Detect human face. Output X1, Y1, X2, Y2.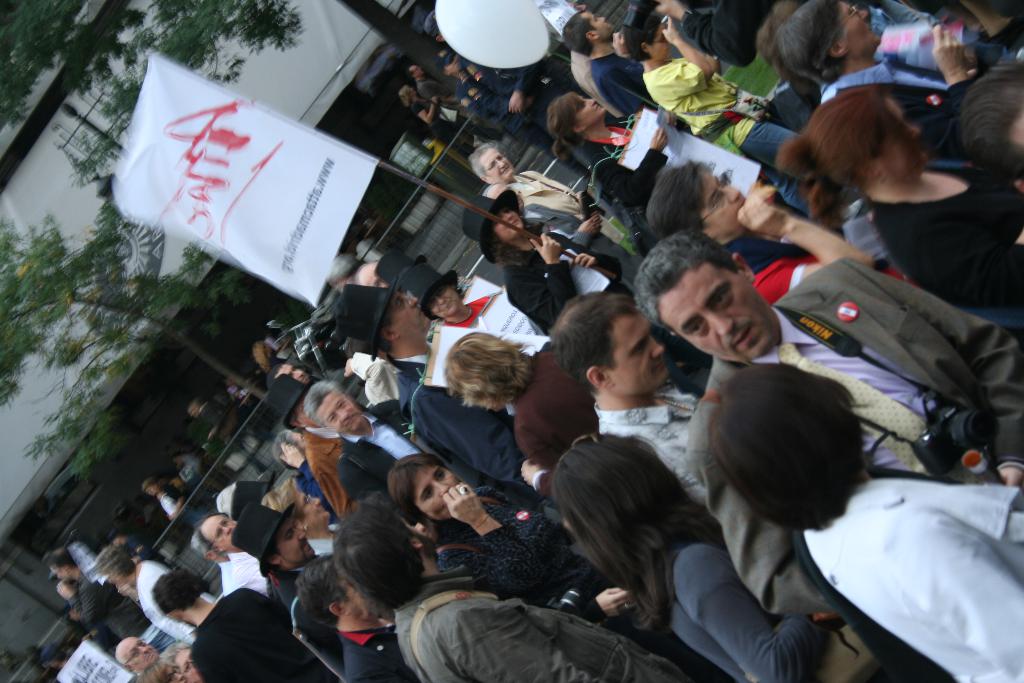
650, 17, 674, 63.
